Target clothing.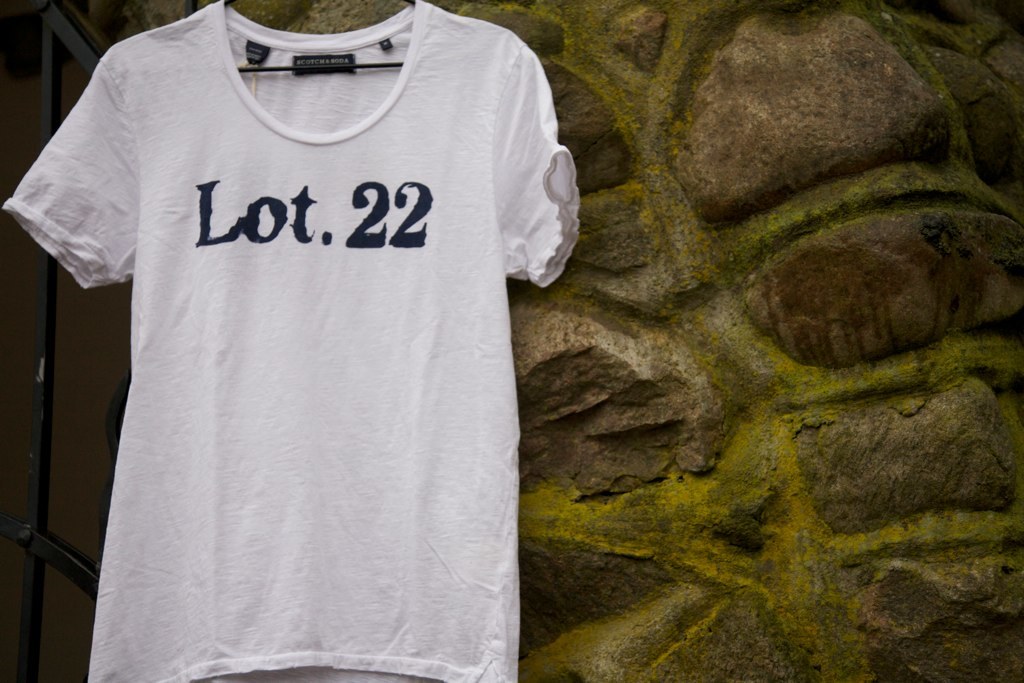
Target region: 0 0 581 682.
